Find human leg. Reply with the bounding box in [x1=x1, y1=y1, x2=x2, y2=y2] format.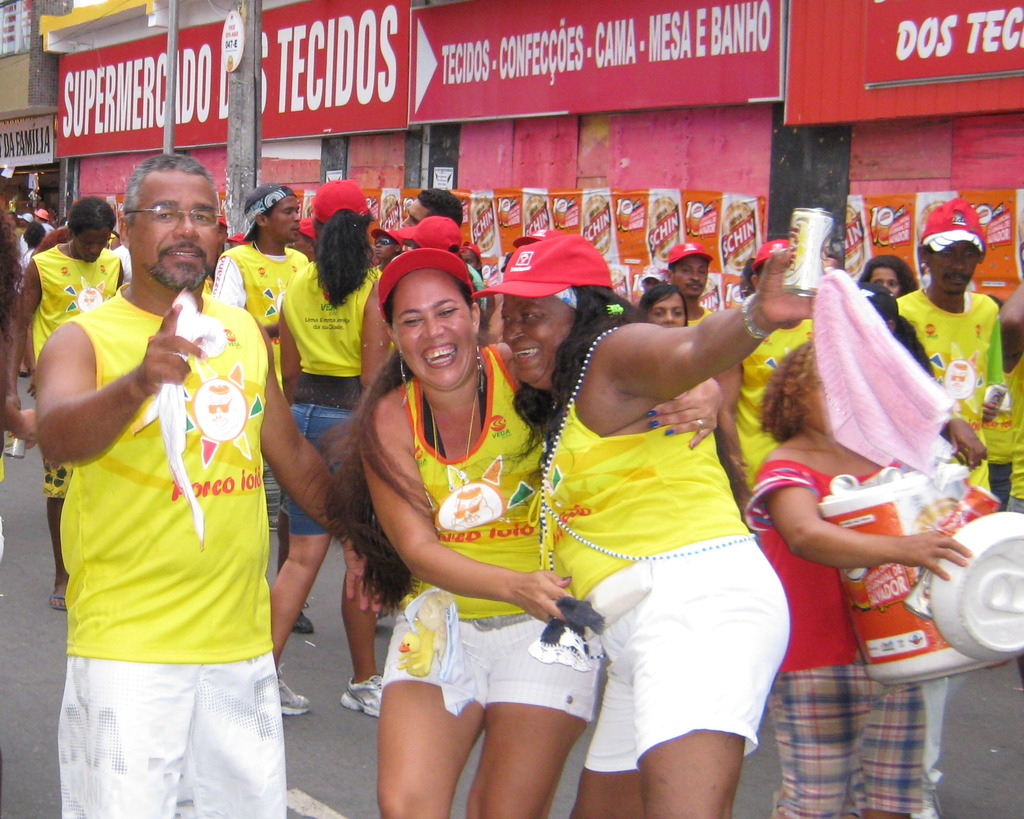
[x1=267, y1=498, x2=339, y2=717].
